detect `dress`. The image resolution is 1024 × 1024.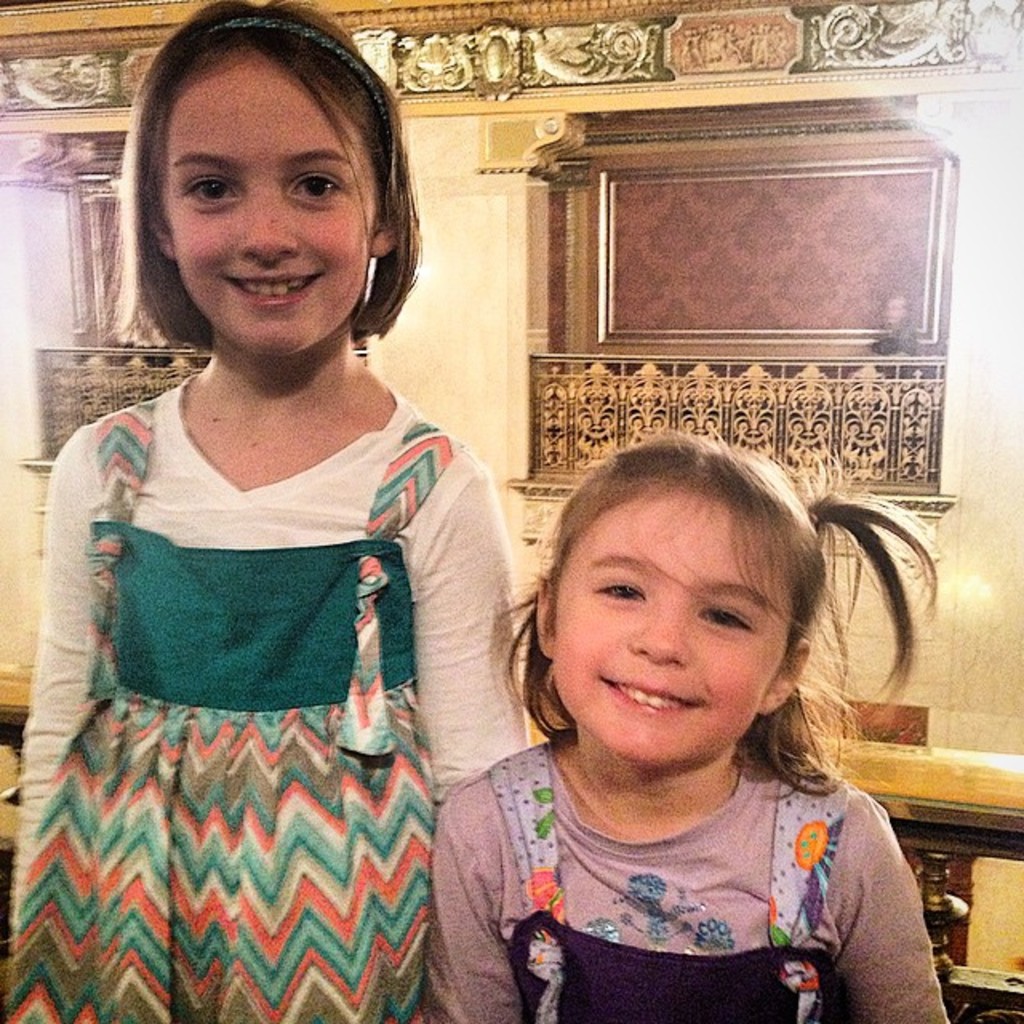
(x1=2, y1=390, x2=467, y2=1022).
